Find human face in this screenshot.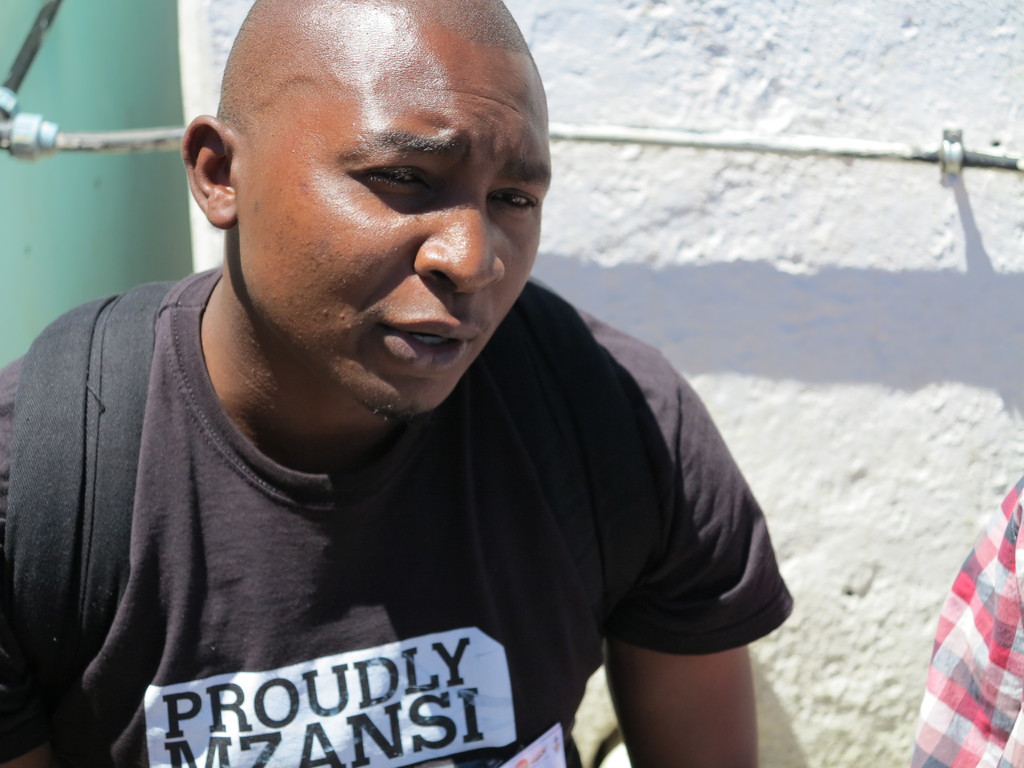
The bounding box for human face is (x1=241, y1=37, x2=551, y2=417).
